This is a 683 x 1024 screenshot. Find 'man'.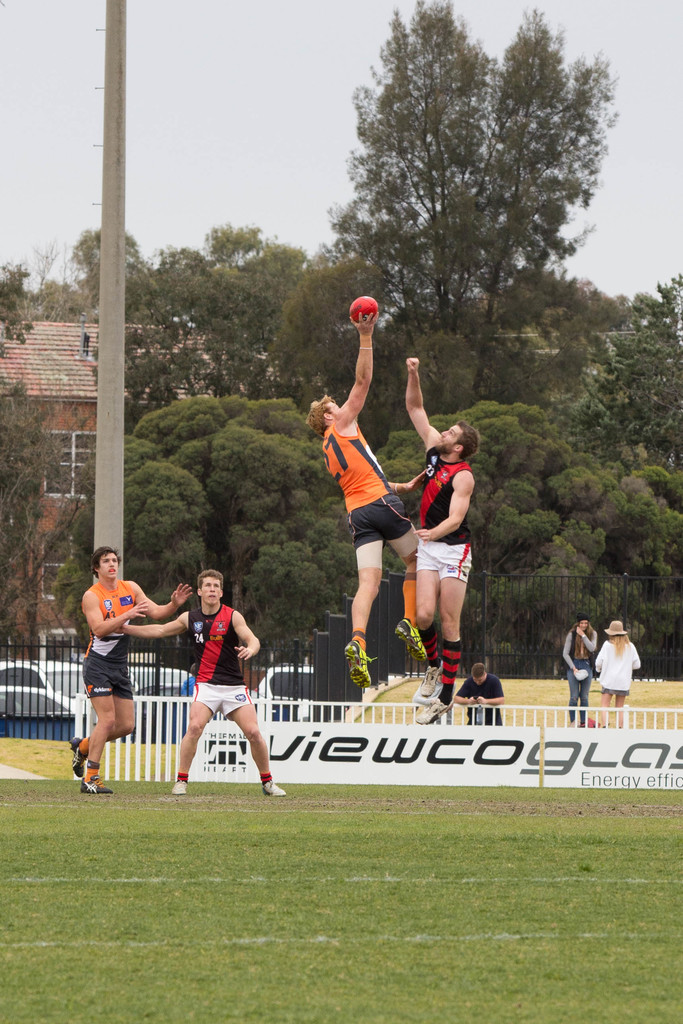
Bounding box: <region>308, 307, 425, 687</region>.
